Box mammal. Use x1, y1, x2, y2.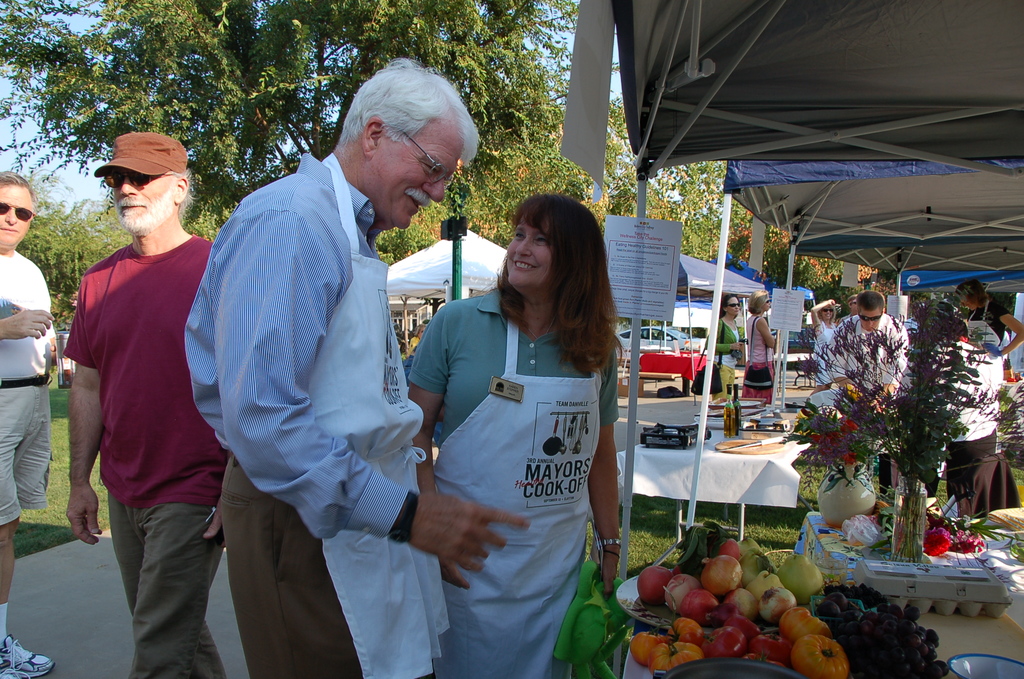
0, 170, 58, 678.
